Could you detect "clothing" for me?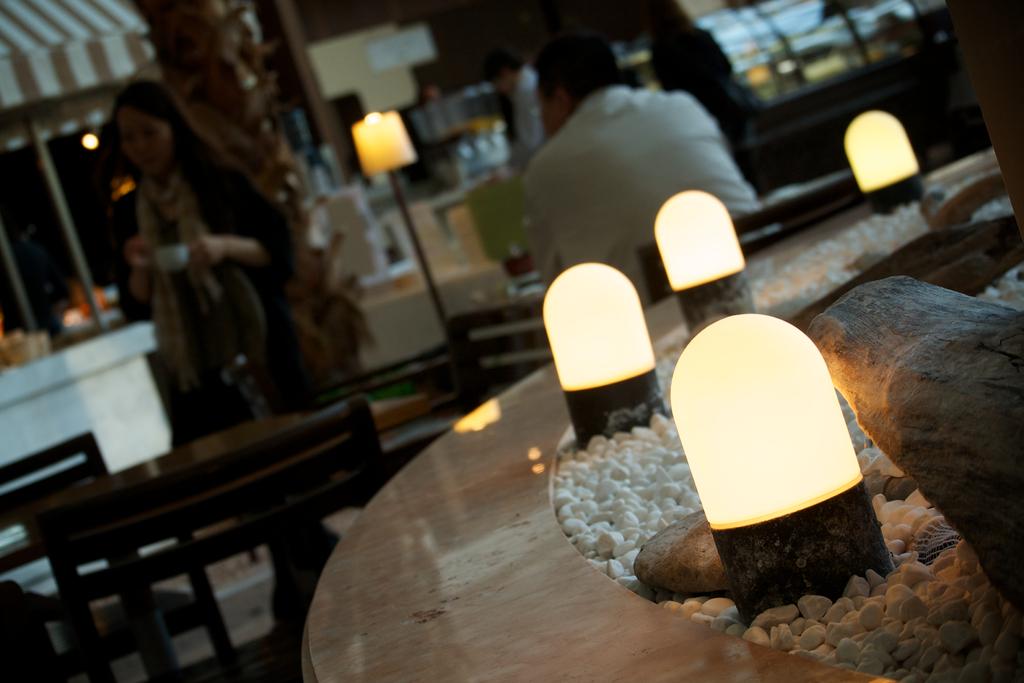
Detection result: detection(125, 159, 317, 422).
